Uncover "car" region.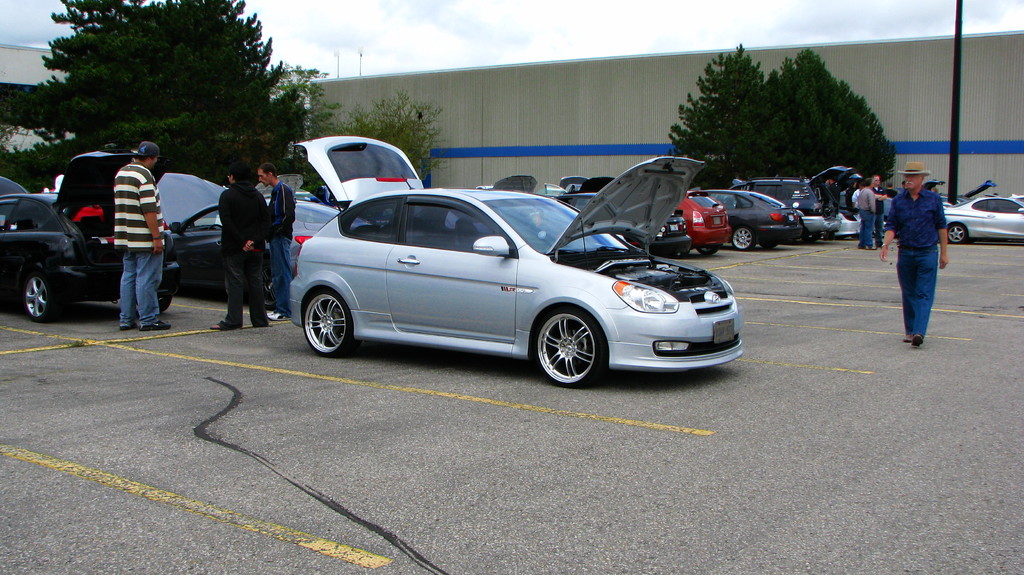
Uncovered: (0,151,141,318).
